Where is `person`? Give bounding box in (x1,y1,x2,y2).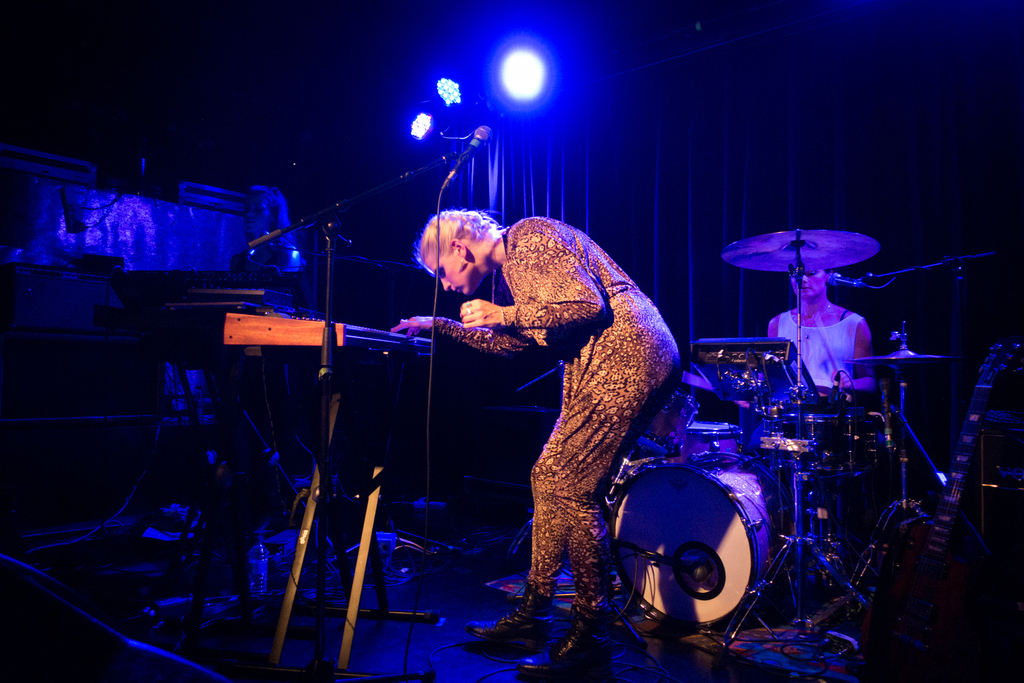
(429,160,676,659).
